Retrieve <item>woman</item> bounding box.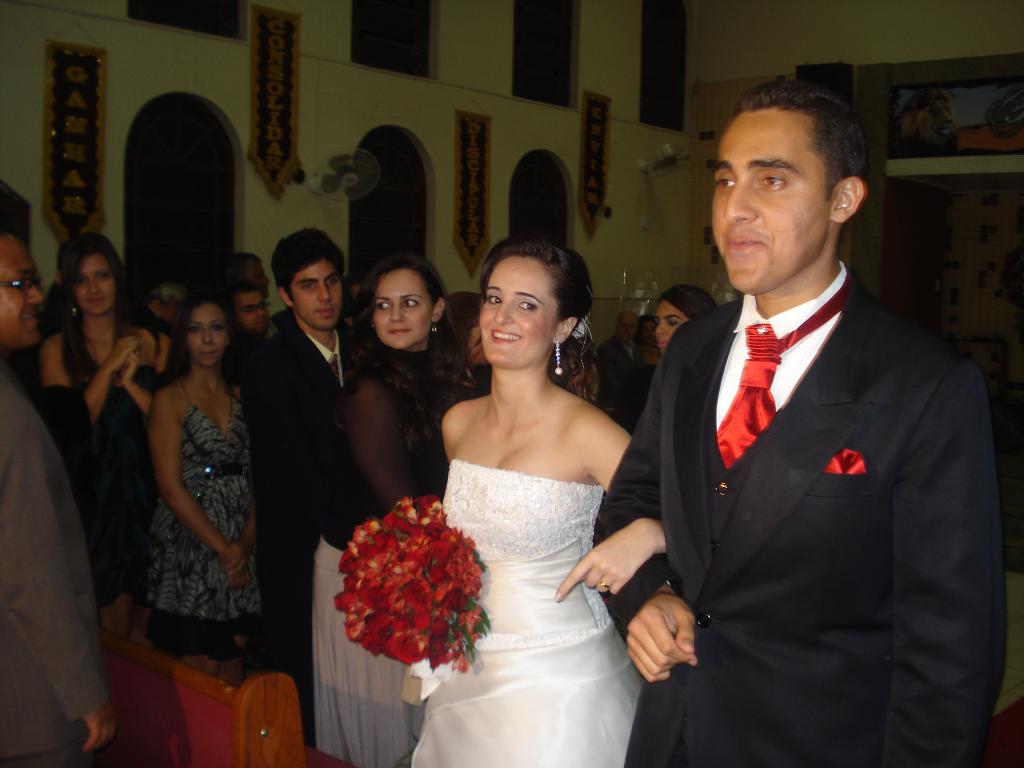
Bounding box: box(140, 294, 266, 684).
